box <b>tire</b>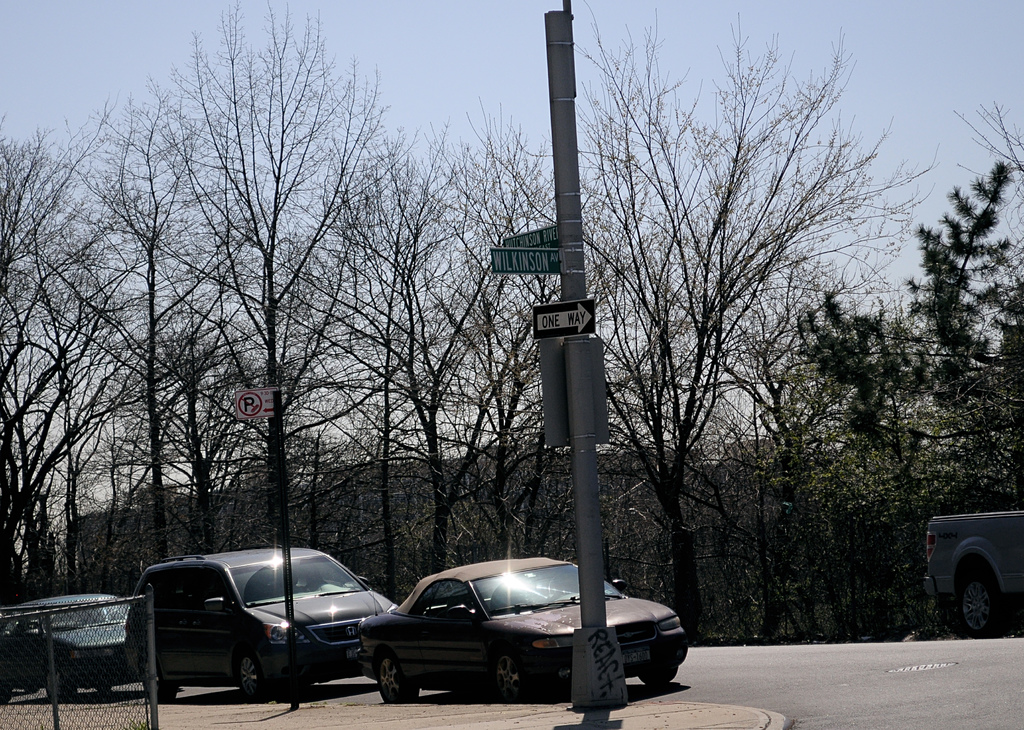
Rect(643, 667, 676, 690)
